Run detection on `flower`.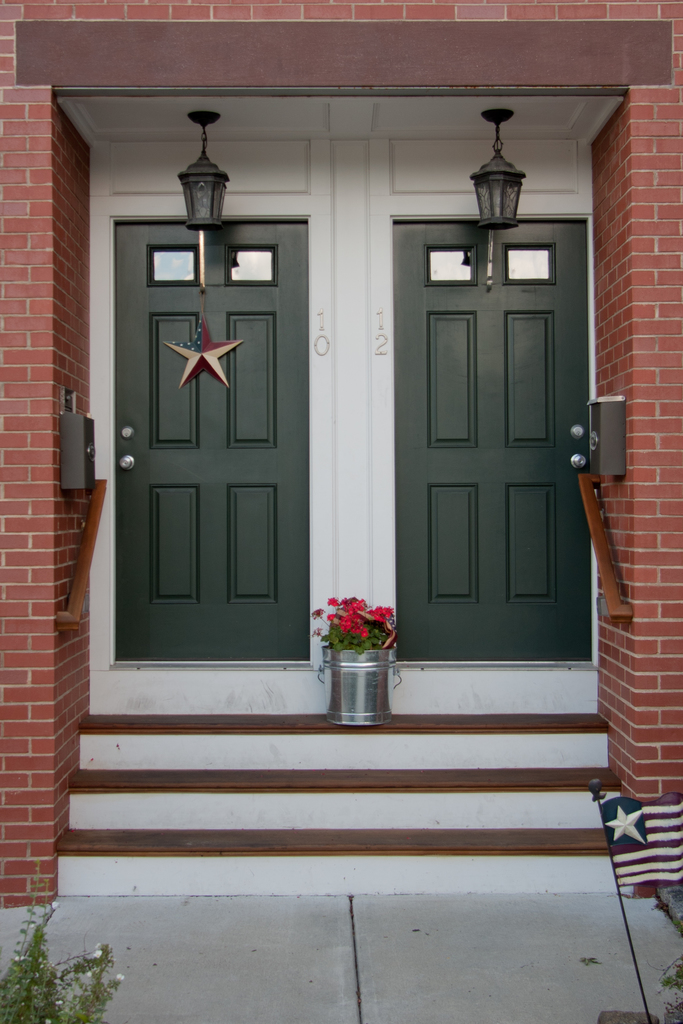
Result: left=365, top=600, right=388, bottom=625.
